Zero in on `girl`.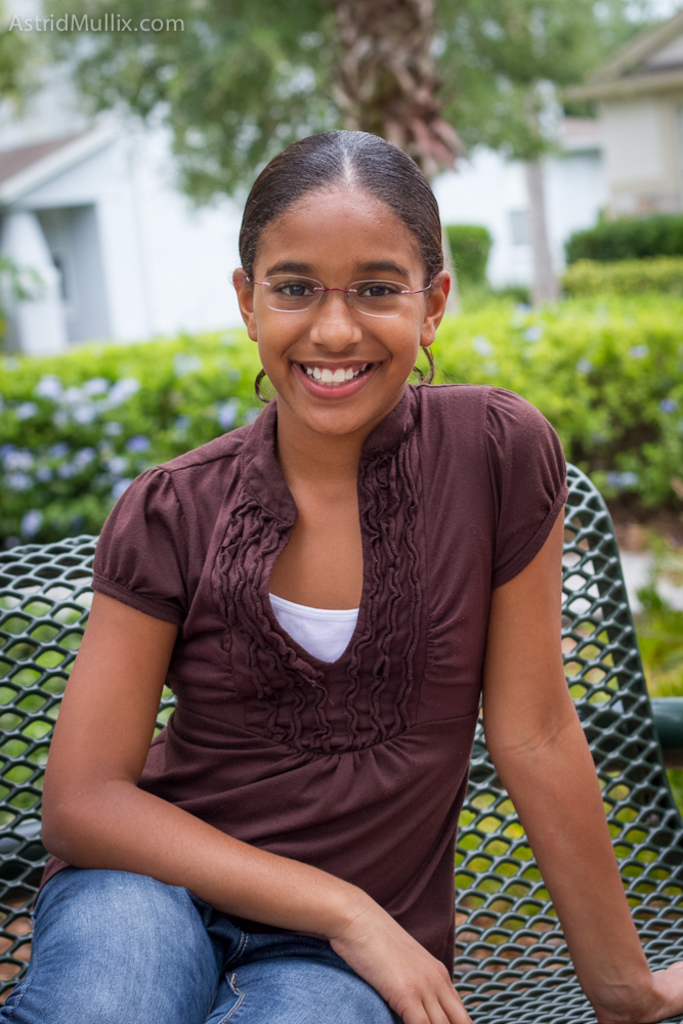
Zeroed in: [left=0, top=120, right=682, bottom=1023].
